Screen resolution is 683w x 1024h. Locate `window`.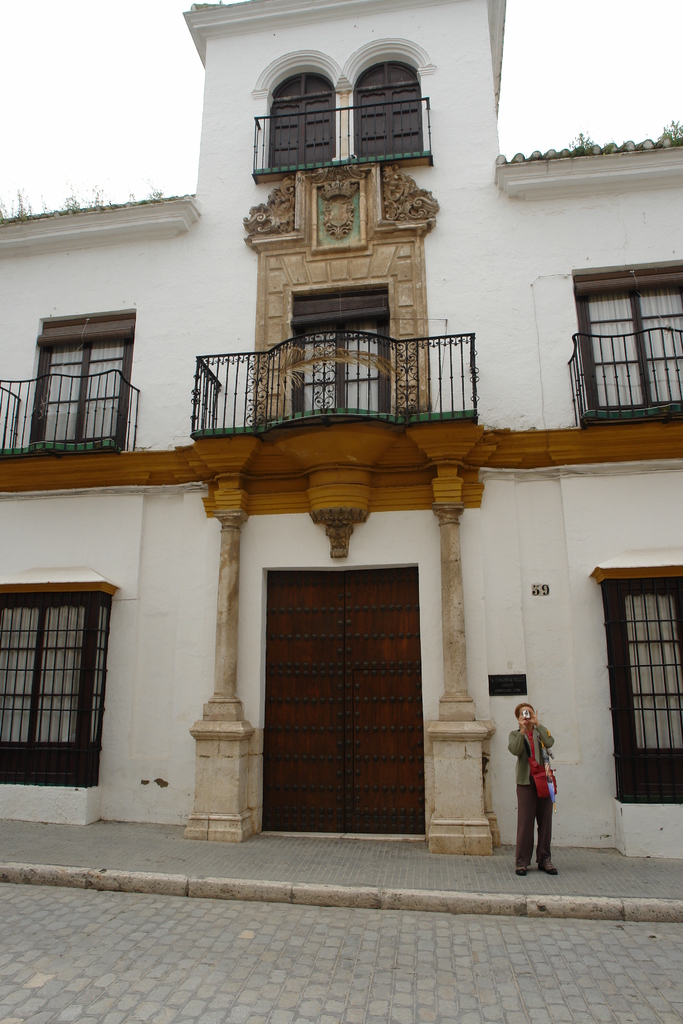
bbox=(281, 280, 390, 415).
